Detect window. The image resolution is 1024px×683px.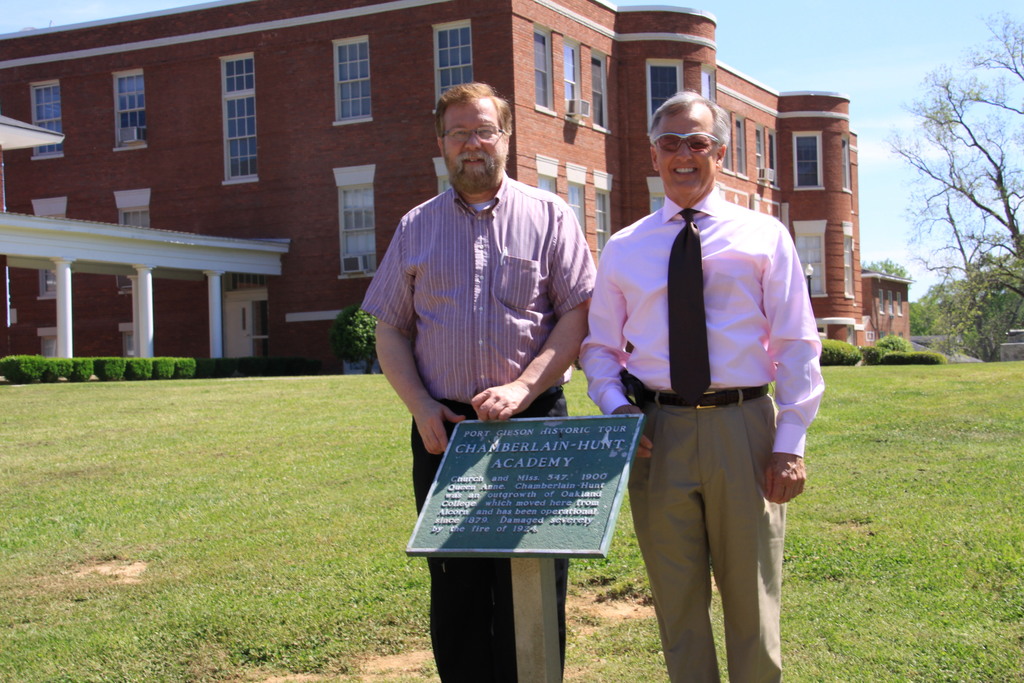
locate(572, 186, 589, 234).
